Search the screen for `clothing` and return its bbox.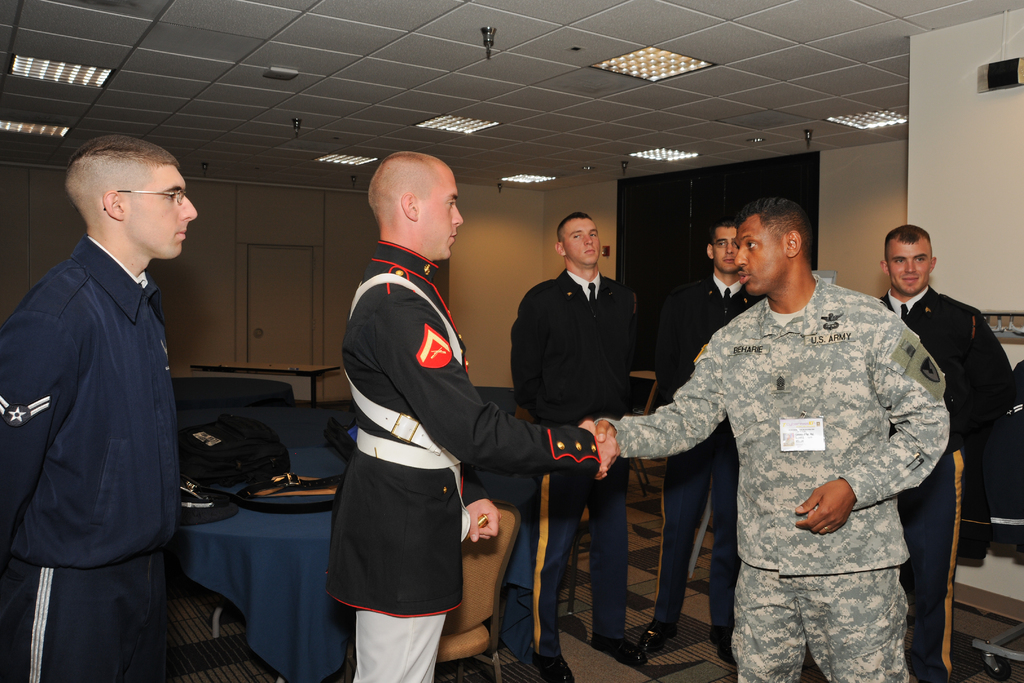
Found: left=330, top=152, right=621, bottom=680.
